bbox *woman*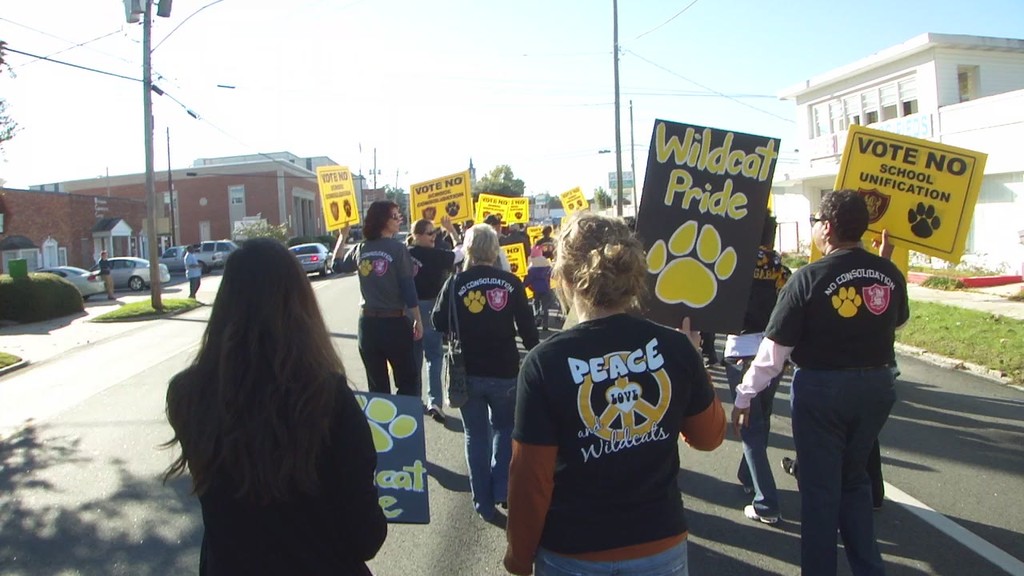
730/192/906/575
